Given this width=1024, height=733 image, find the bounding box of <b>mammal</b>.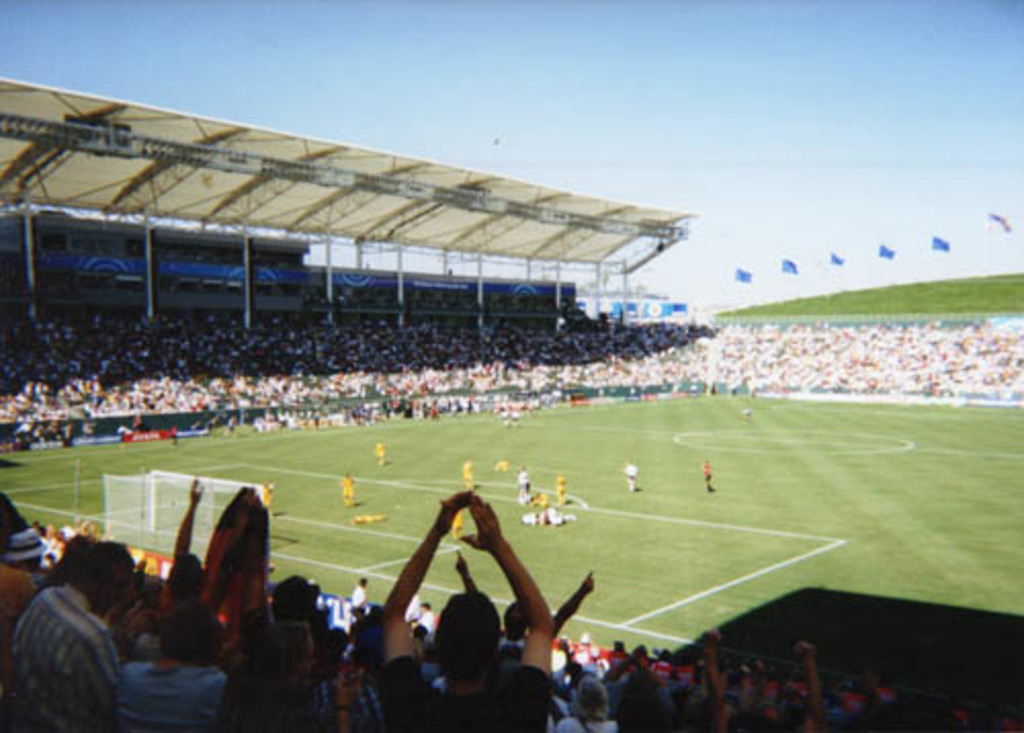
bbox=(512, 481, 535, 504).
